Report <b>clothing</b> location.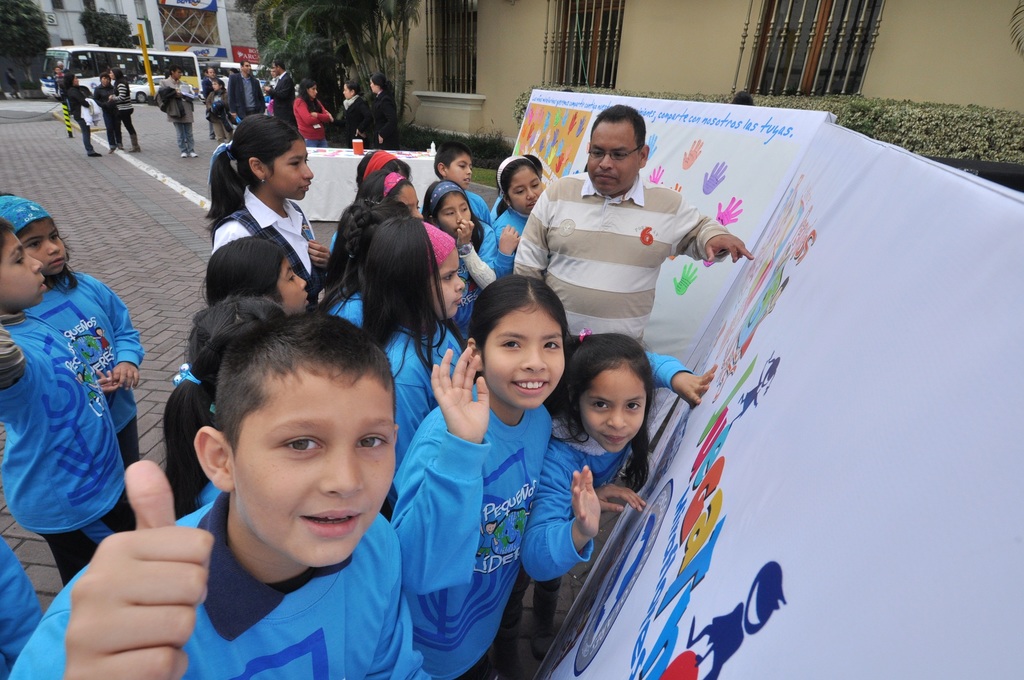
Report: left=229, top=70, right=261, bottom=122.
